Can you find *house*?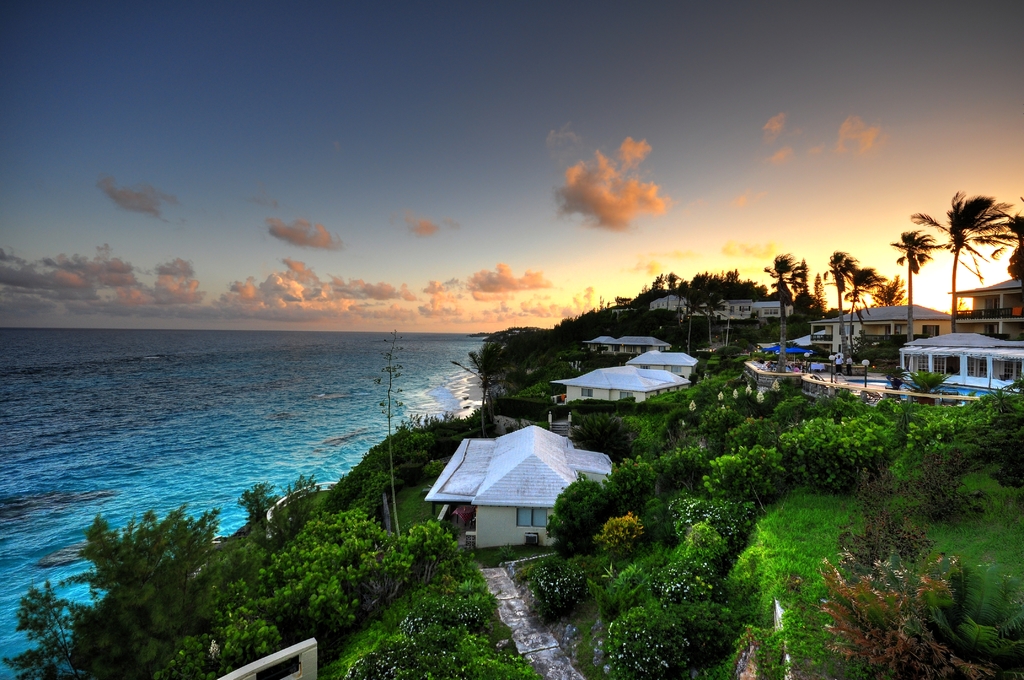
Yes, bounding box: <region>646, 285, 736, 337</region>.
